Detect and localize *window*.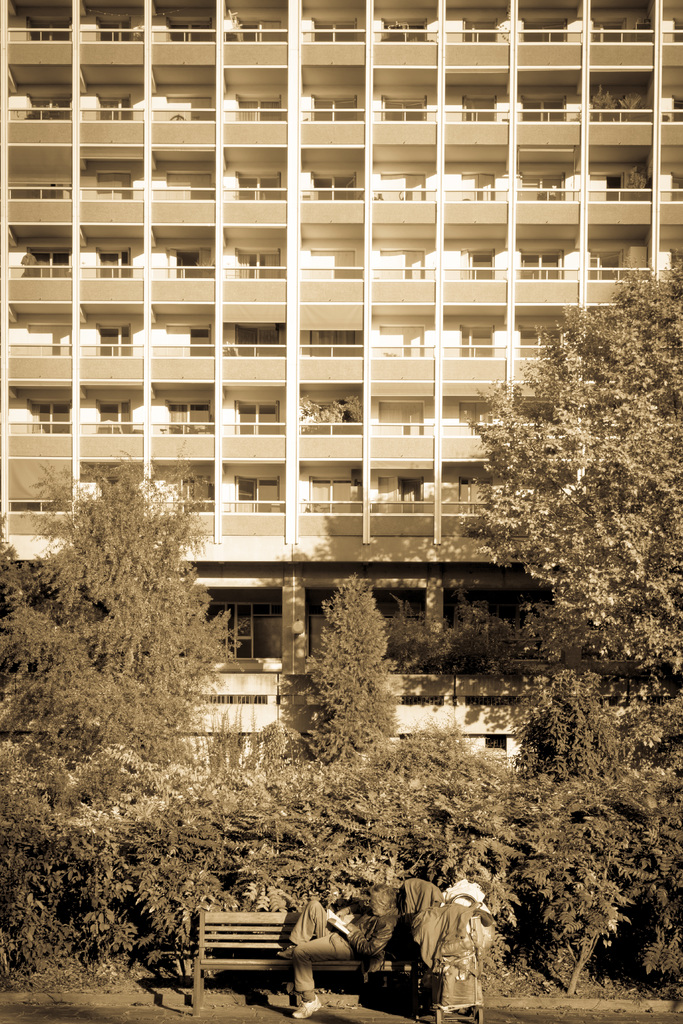
Localized at box=[454, 399, 493, 425].
